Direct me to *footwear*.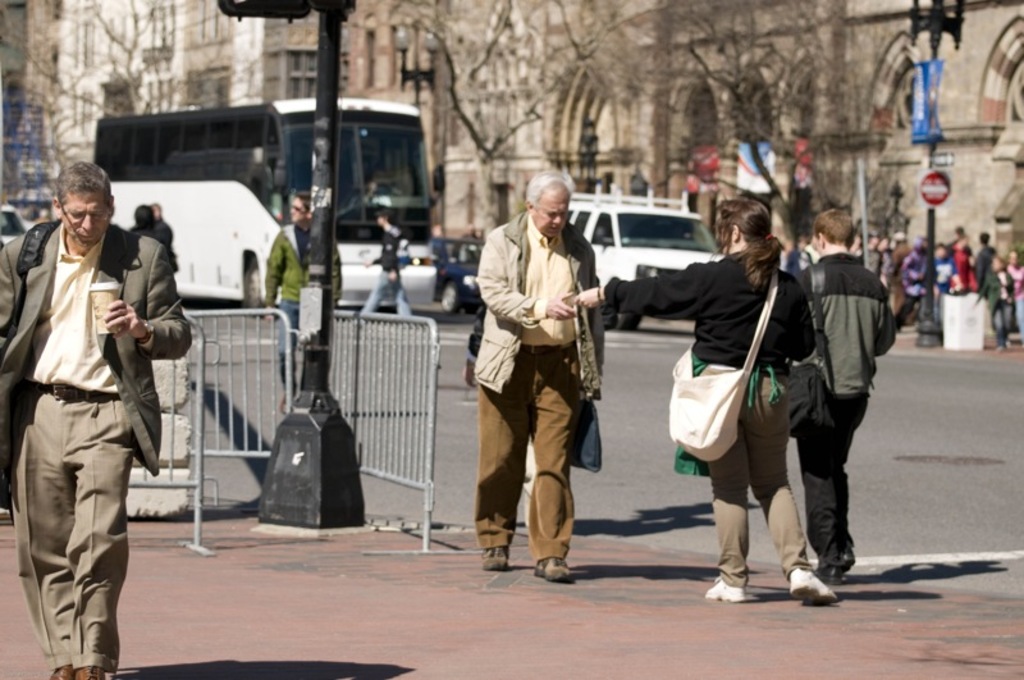
Direction: box=[785, 565, 845, 601].
